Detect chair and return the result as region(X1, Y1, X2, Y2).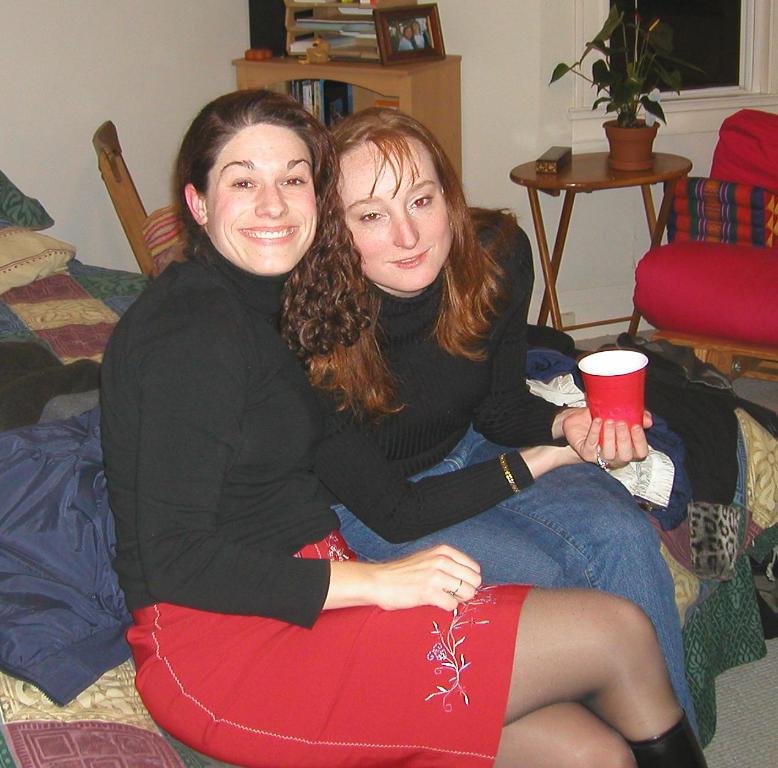
region(91, 120, 197, 277).
